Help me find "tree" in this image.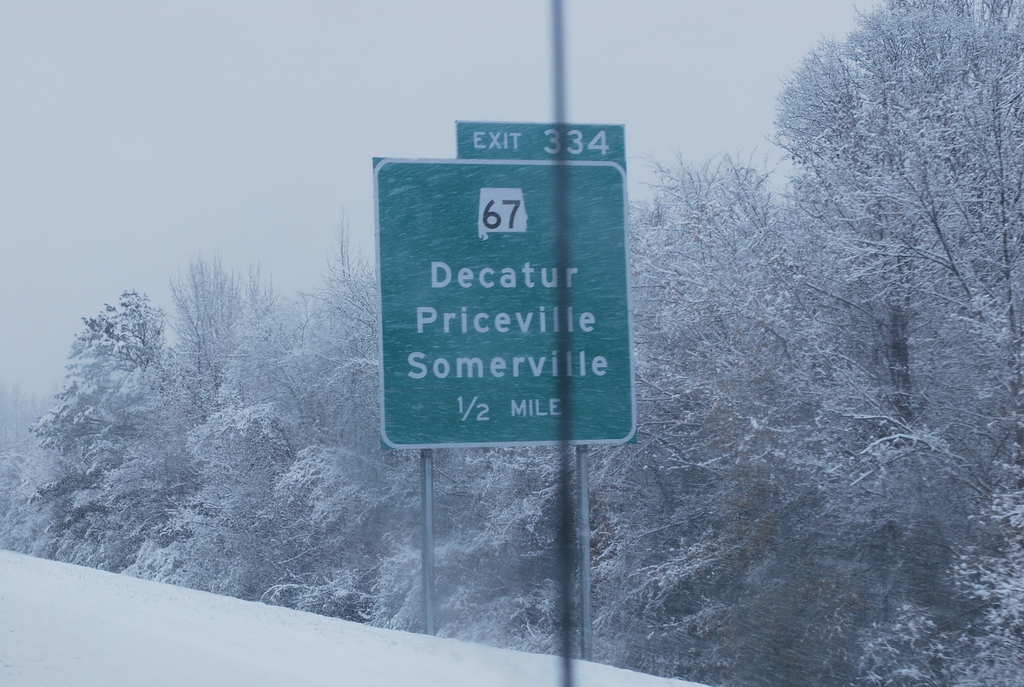
Found it: 579:156:916:686.
